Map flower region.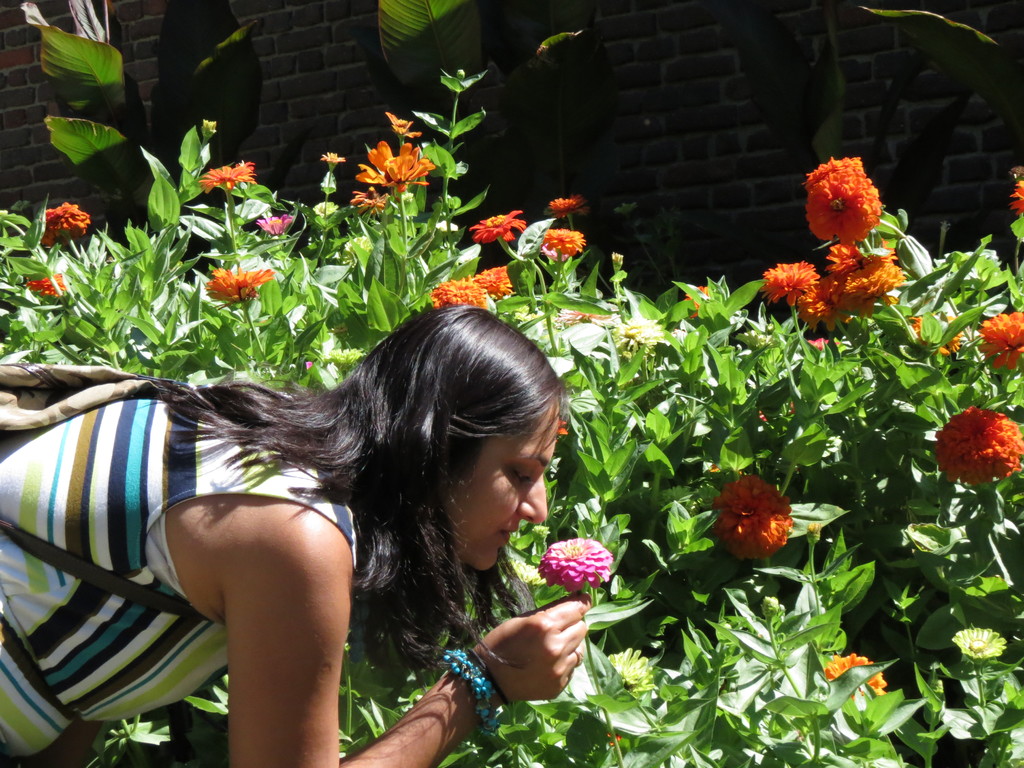
Mapped to <region>351, 163, 390, 193</region>.
